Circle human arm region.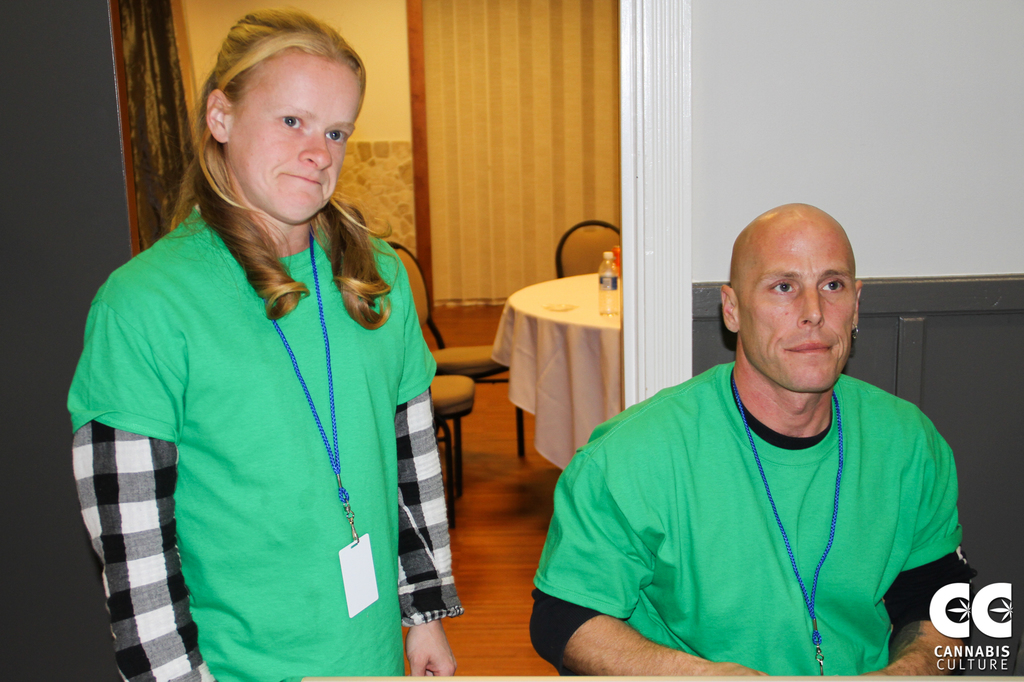
Region: [left=386, top=232, right=460, bottom=681].
